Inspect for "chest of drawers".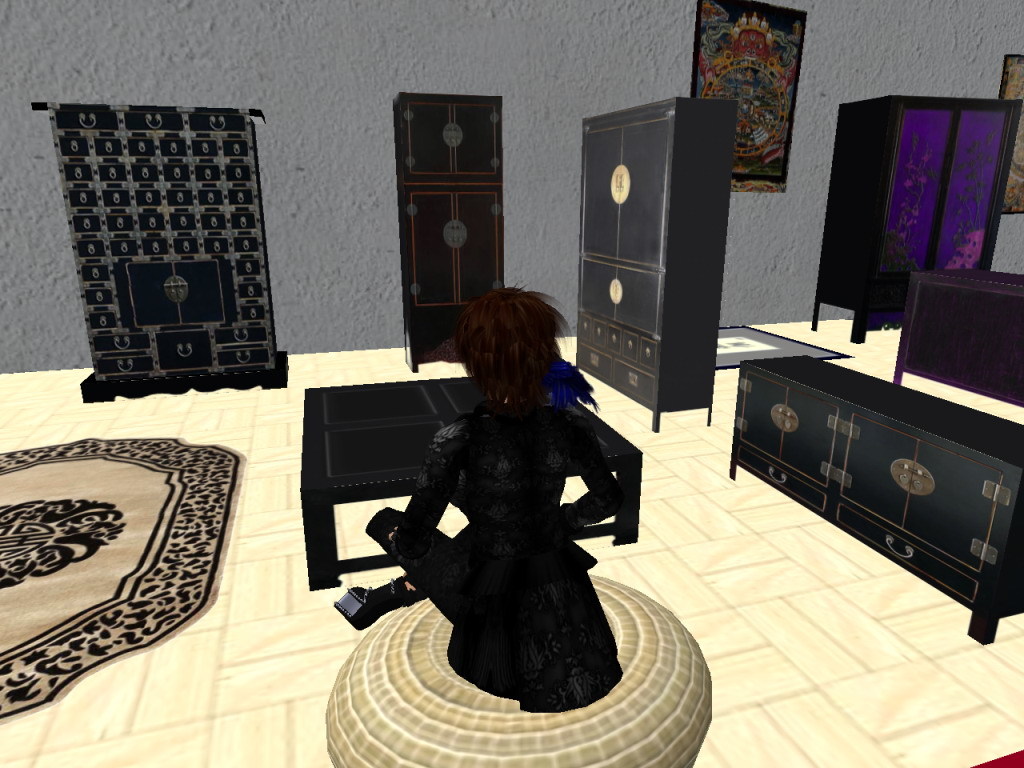
Inspection: BBox(726, 353, 1023, 644).
